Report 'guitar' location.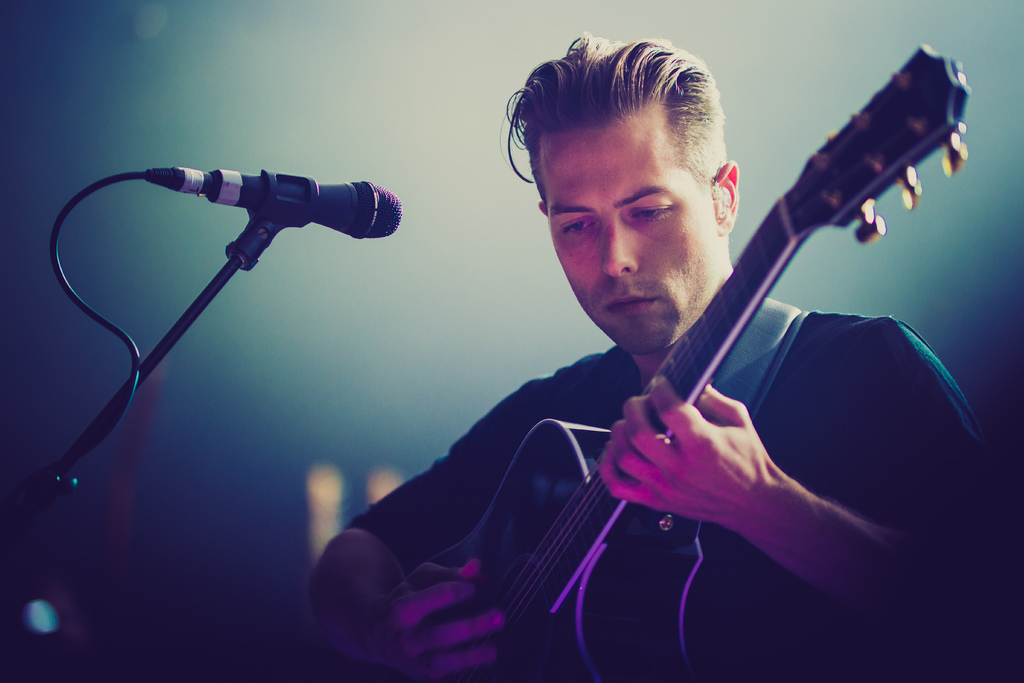
Report: x1=340, y1=44, x2=980, y2=682.
